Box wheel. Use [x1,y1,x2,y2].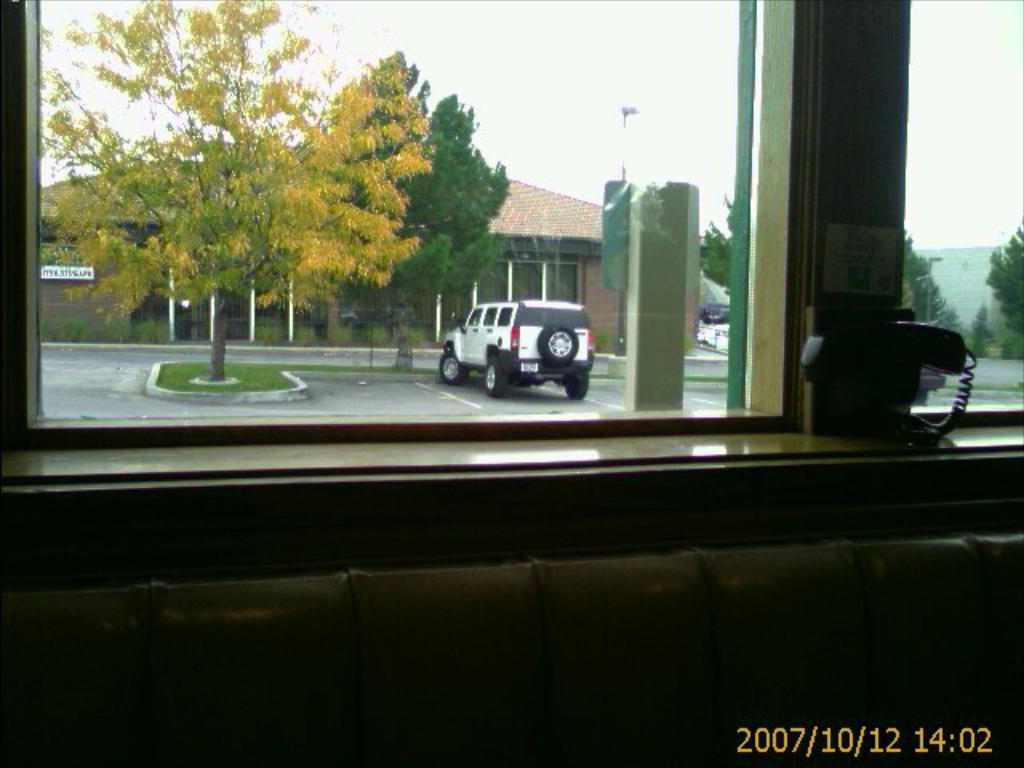
[536,323,574,366].
